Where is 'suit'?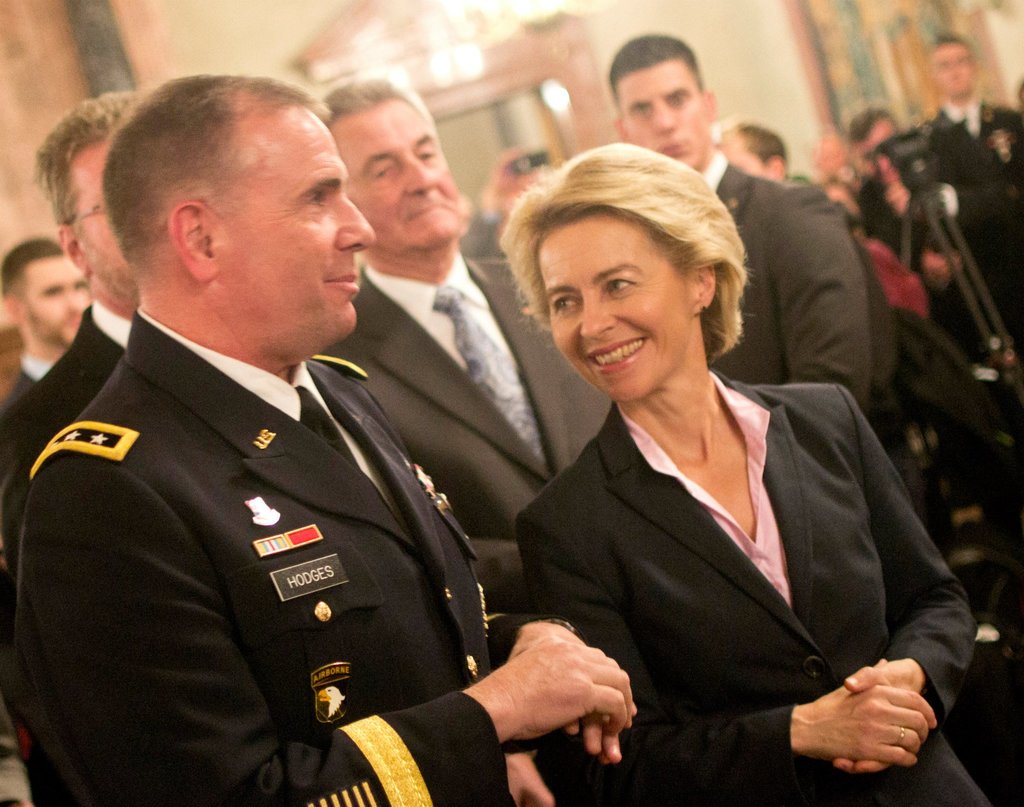
bbox=(901, 105, 1023, 312).
